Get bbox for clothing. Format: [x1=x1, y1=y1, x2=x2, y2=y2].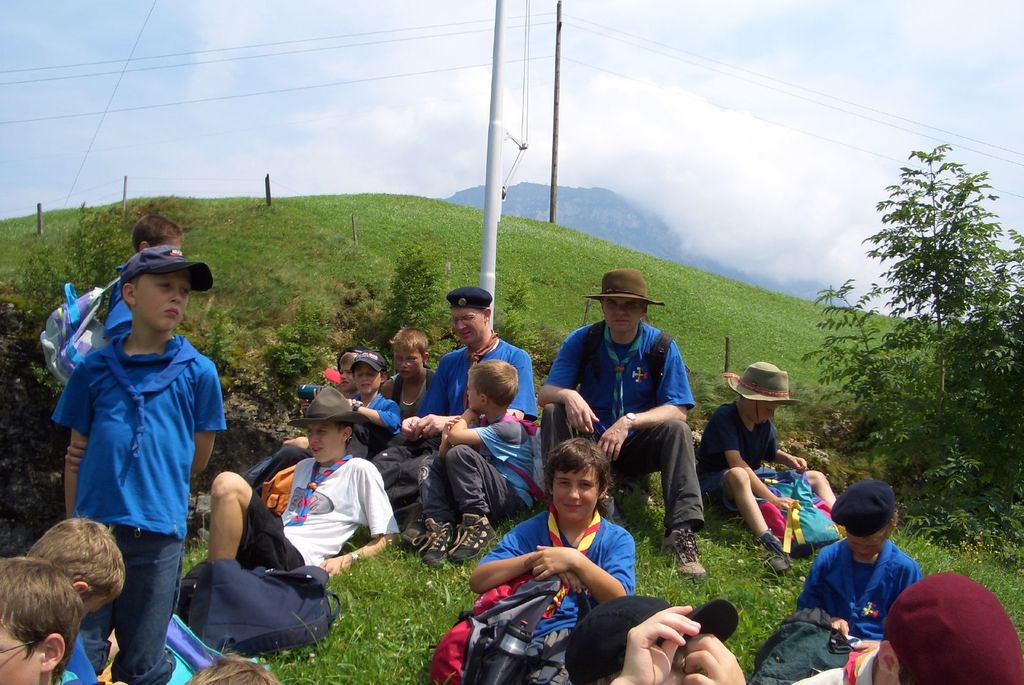
[x1=549, y1=320, x2=701, y2=540].
